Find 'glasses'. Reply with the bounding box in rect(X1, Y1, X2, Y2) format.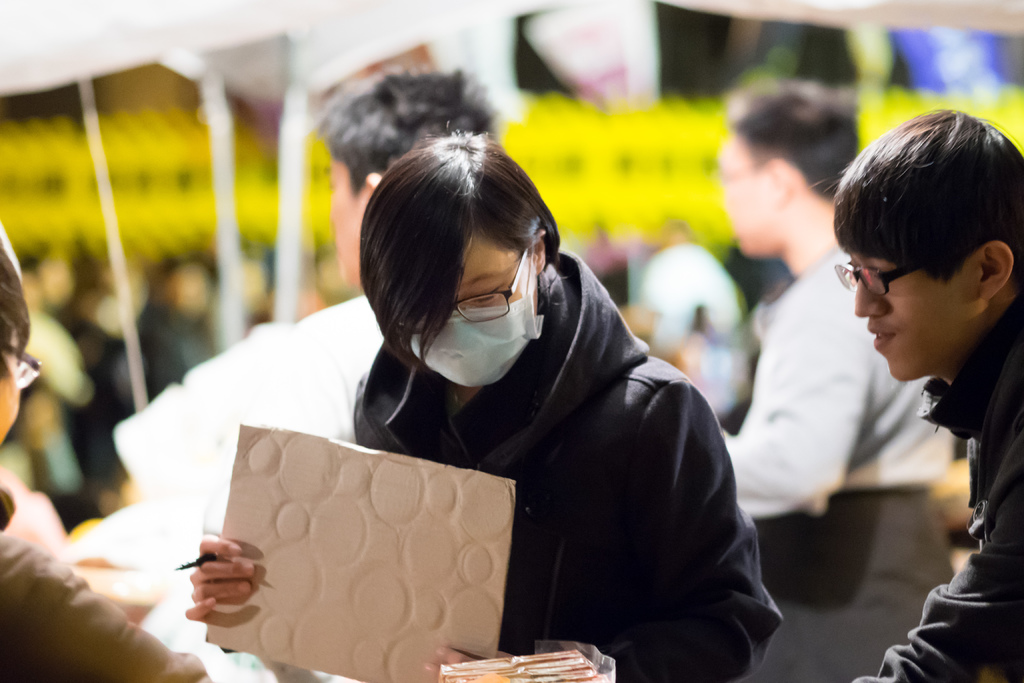
rect(842, 244, 962, 291).
